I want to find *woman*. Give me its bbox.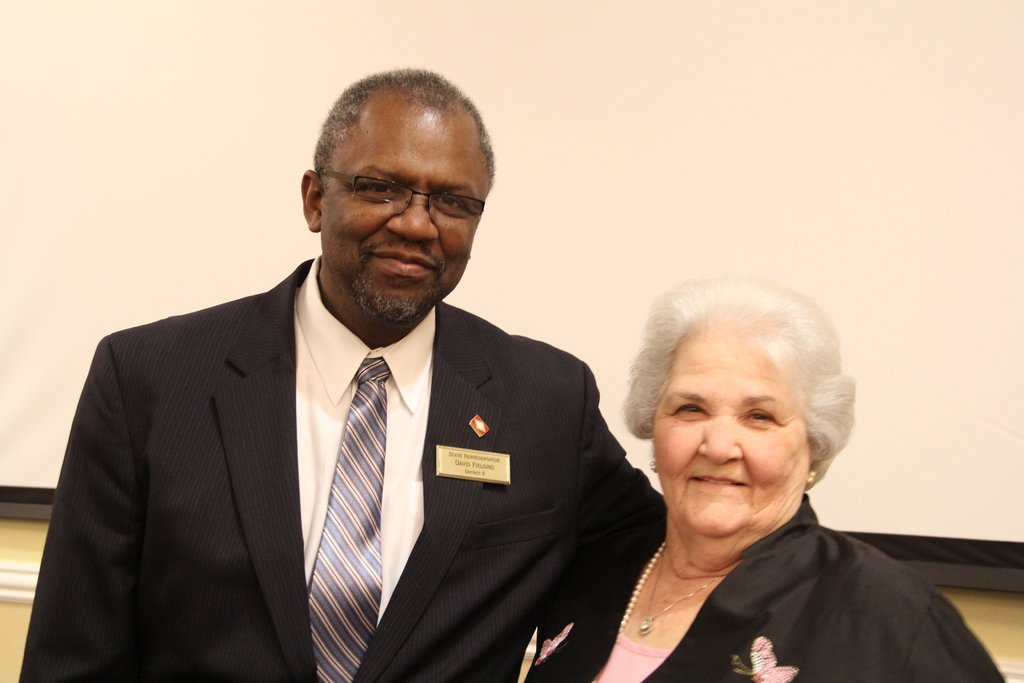
bbox=(488, 269, 1007, 682).
